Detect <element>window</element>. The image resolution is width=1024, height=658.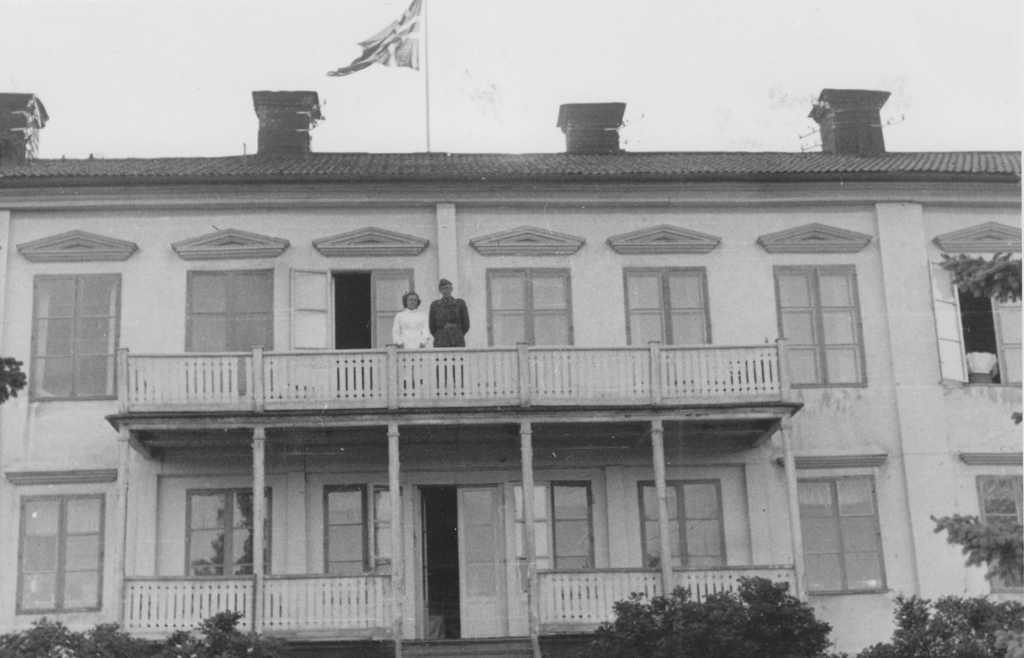
380 490 394 561.
